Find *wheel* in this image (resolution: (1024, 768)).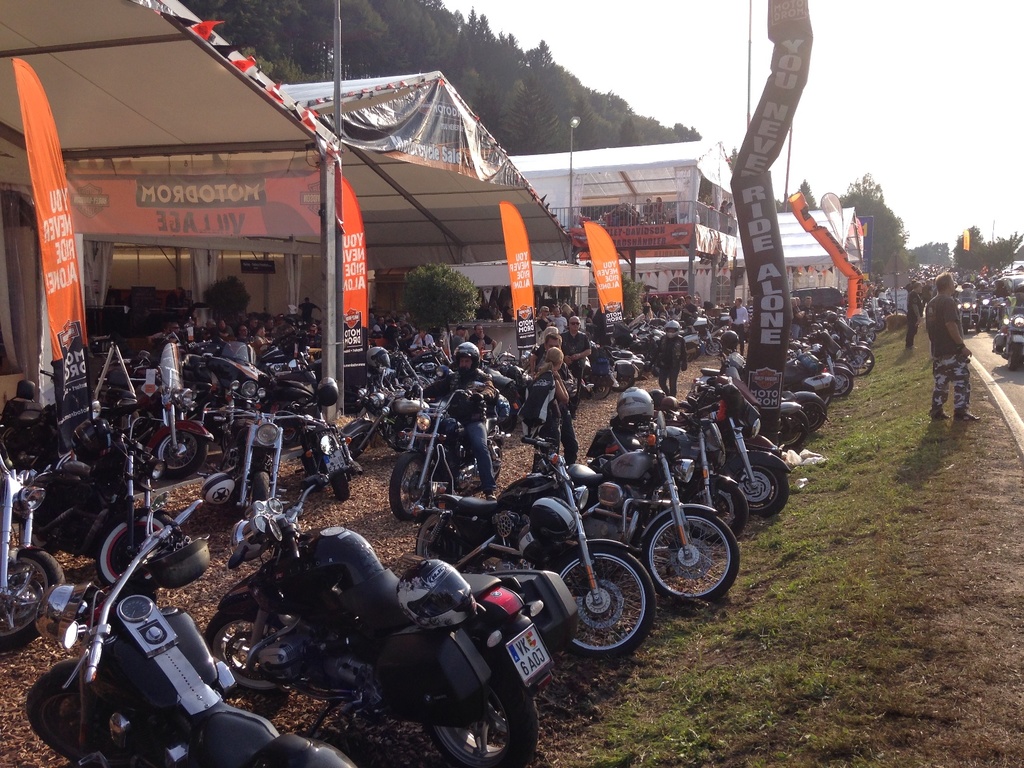
<box>98,503,173,586</box>.
